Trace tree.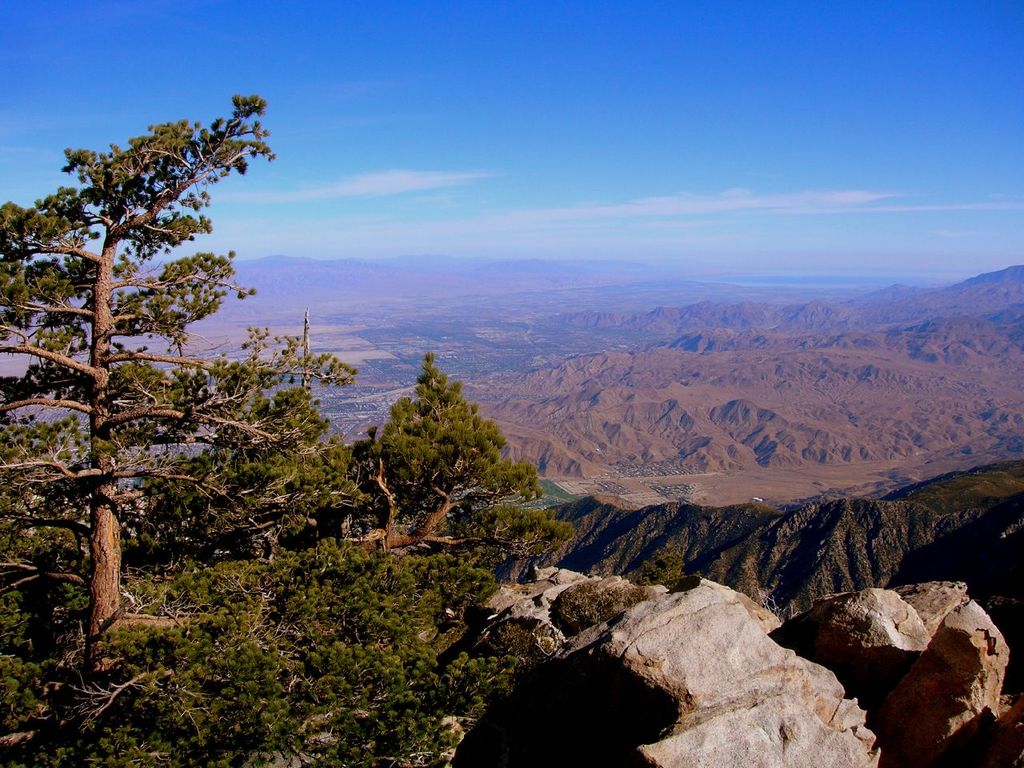
Traced to <box>16,70,302,644</box>.
